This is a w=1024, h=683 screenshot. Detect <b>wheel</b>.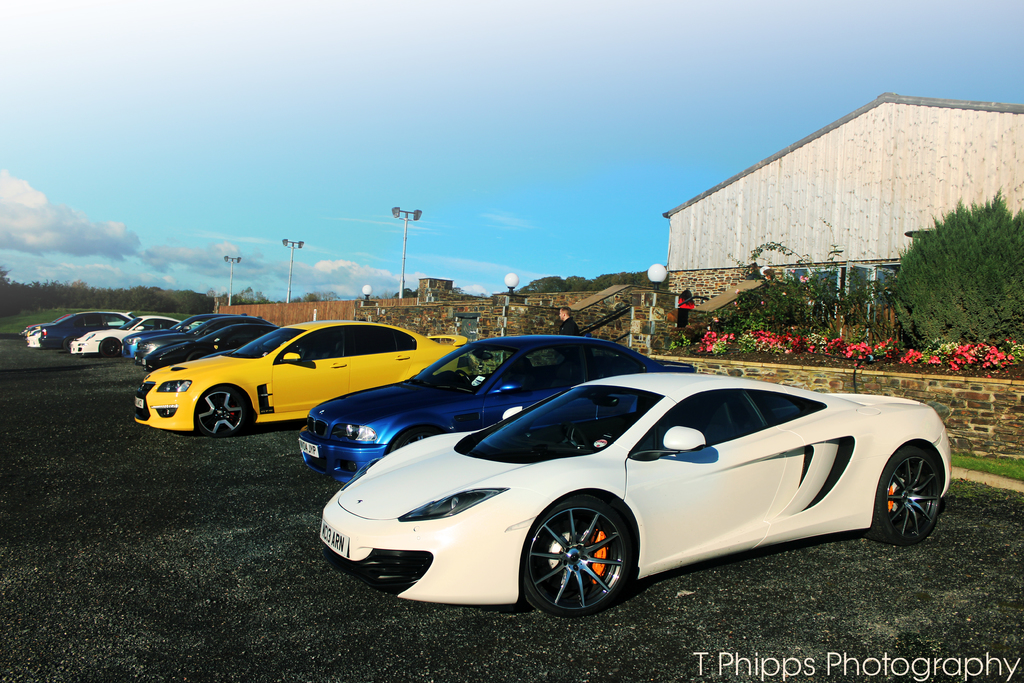
[98, 339, 123, 356].
